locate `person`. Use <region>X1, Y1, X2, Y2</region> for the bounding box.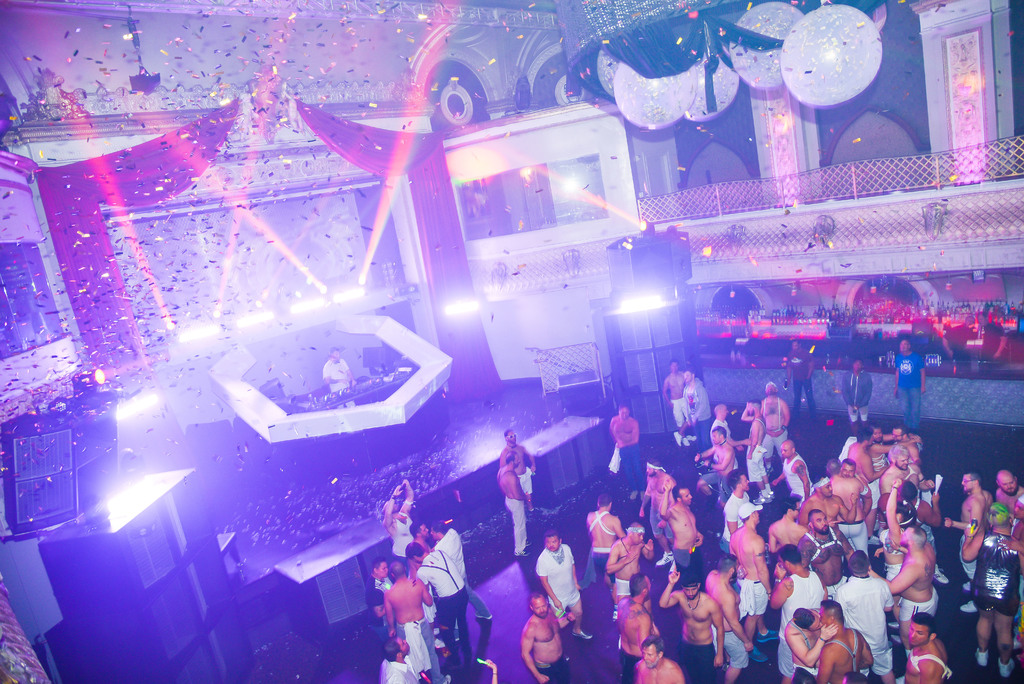
<region>989, 466, 1023, 543</region>.
